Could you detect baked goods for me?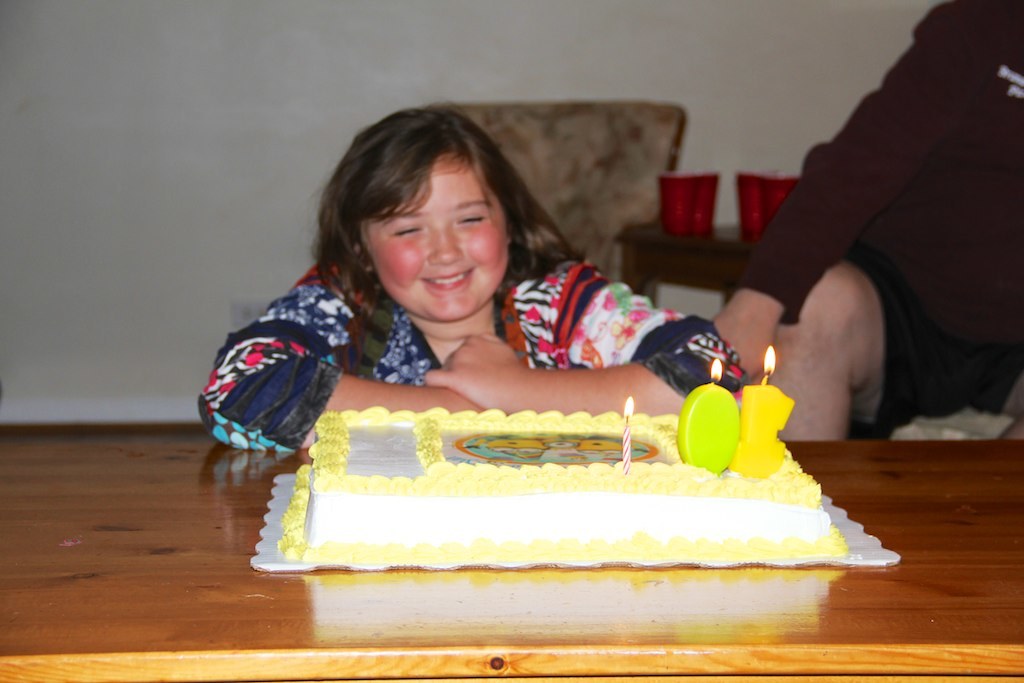
Detection result: region(284, 409, 849, 551).
